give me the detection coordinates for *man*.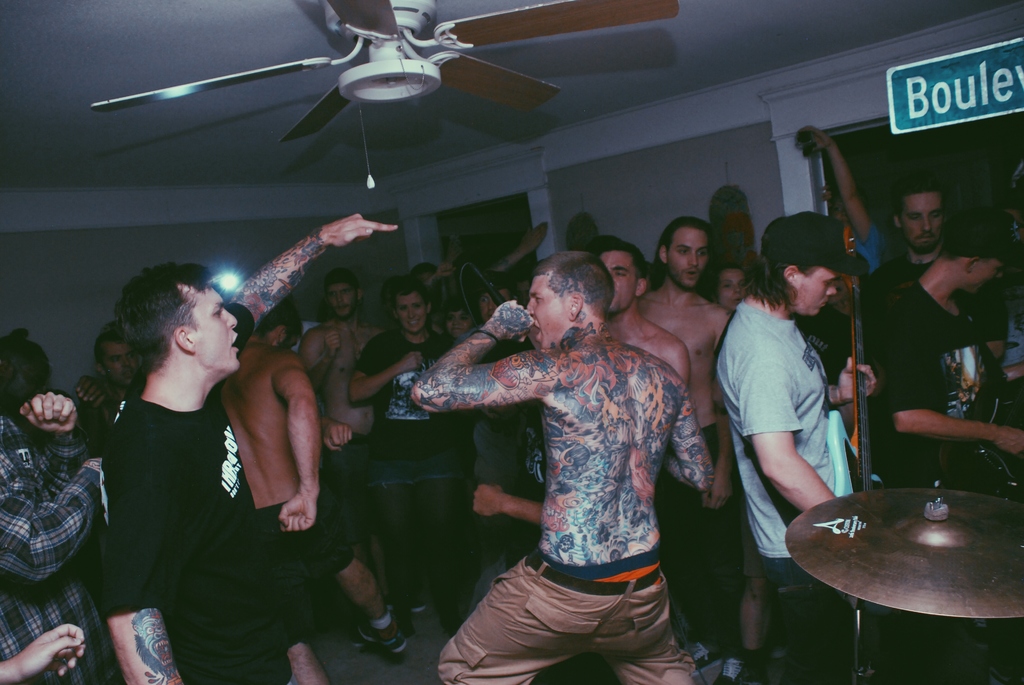
bbox(865, 185, 1012, 361).
